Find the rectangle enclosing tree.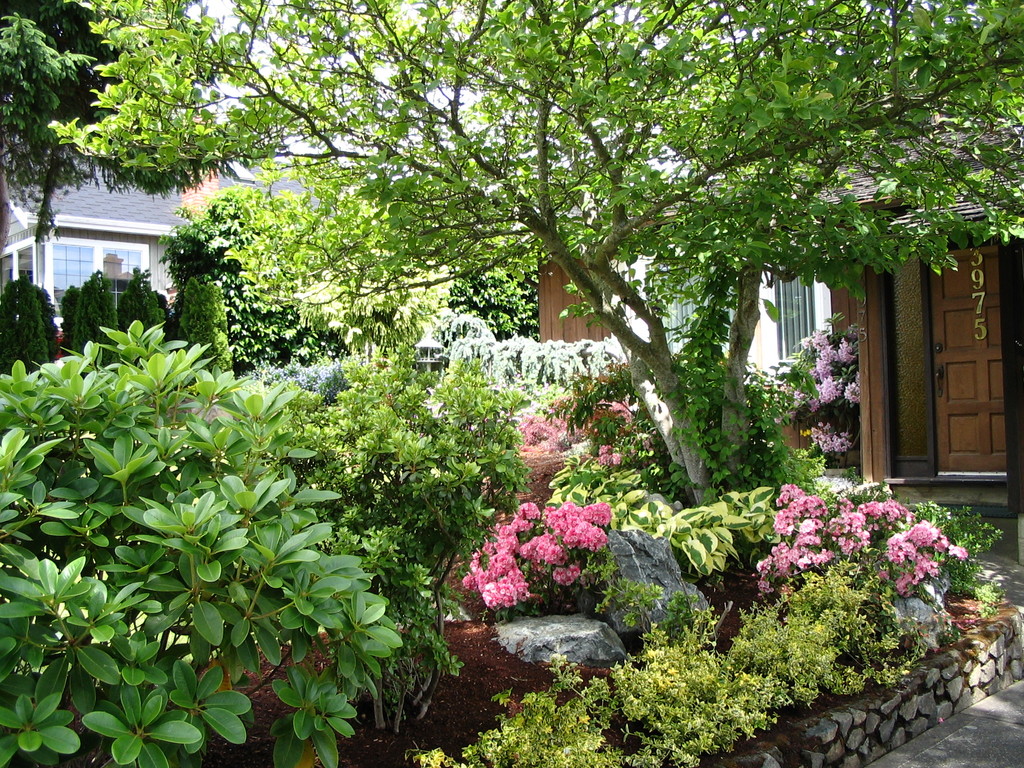
[left=205, top=0, right=1021, bottom=767].
